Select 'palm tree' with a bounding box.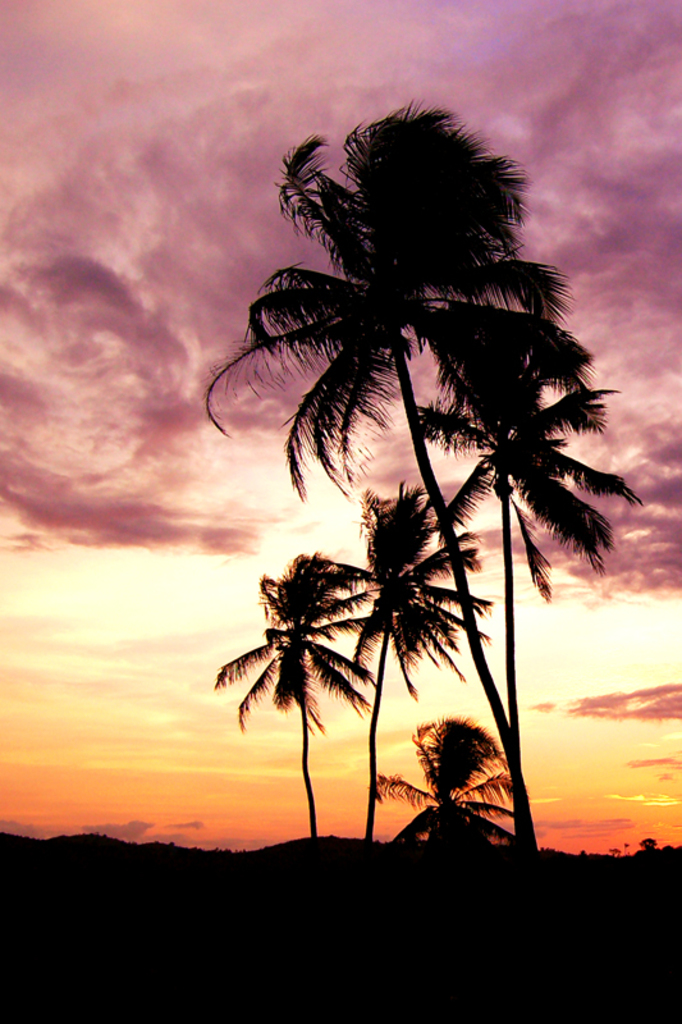
<region>225, 539, 357, 840</region>.
